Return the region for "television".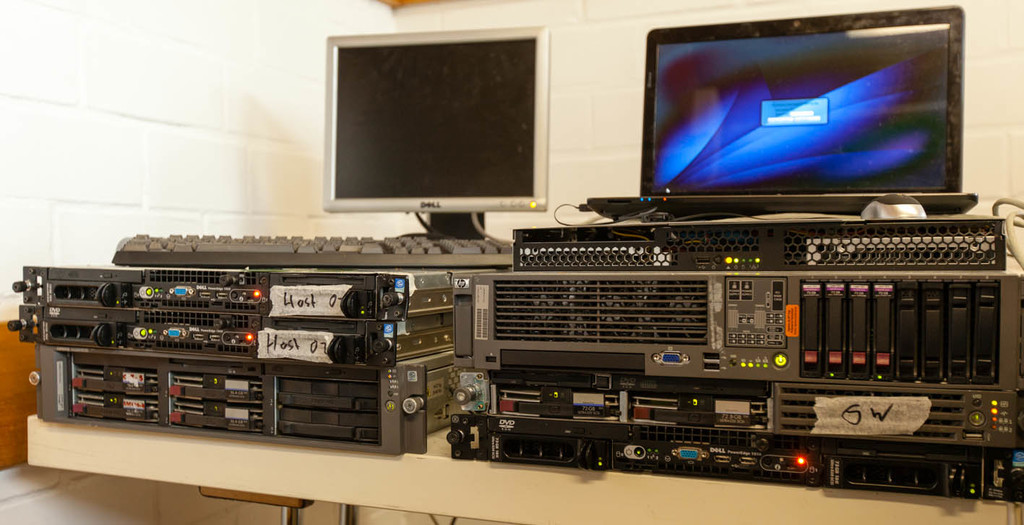
314/19/551/235.
